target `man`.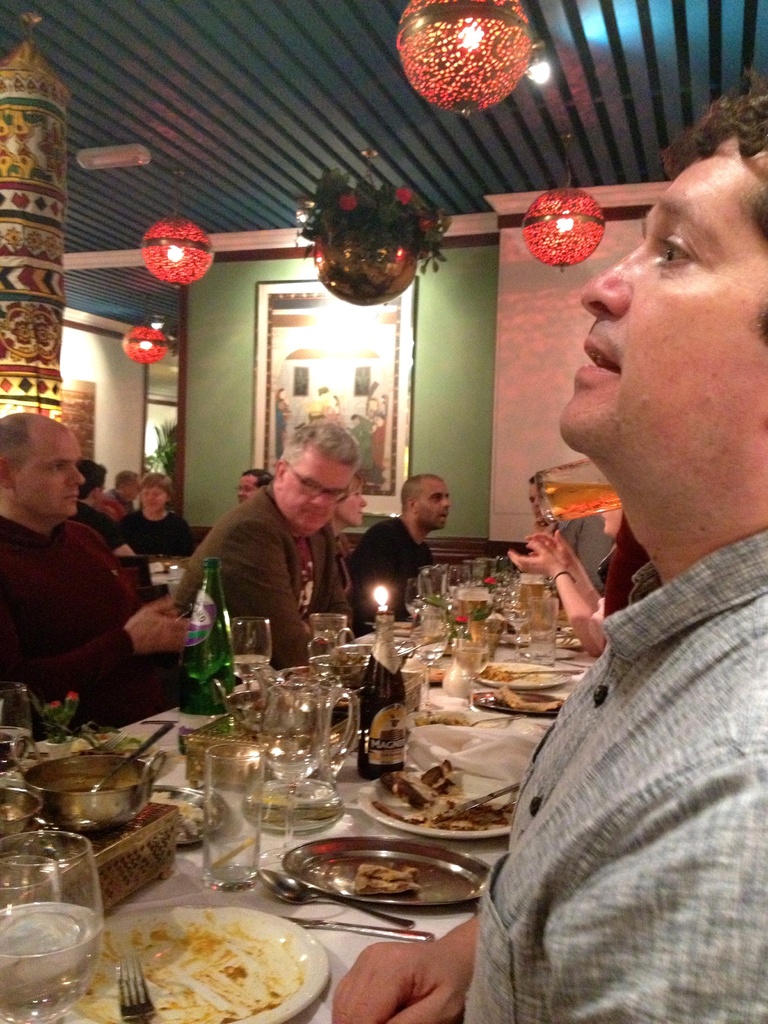
Target region: [231, 468, 277, 510].
